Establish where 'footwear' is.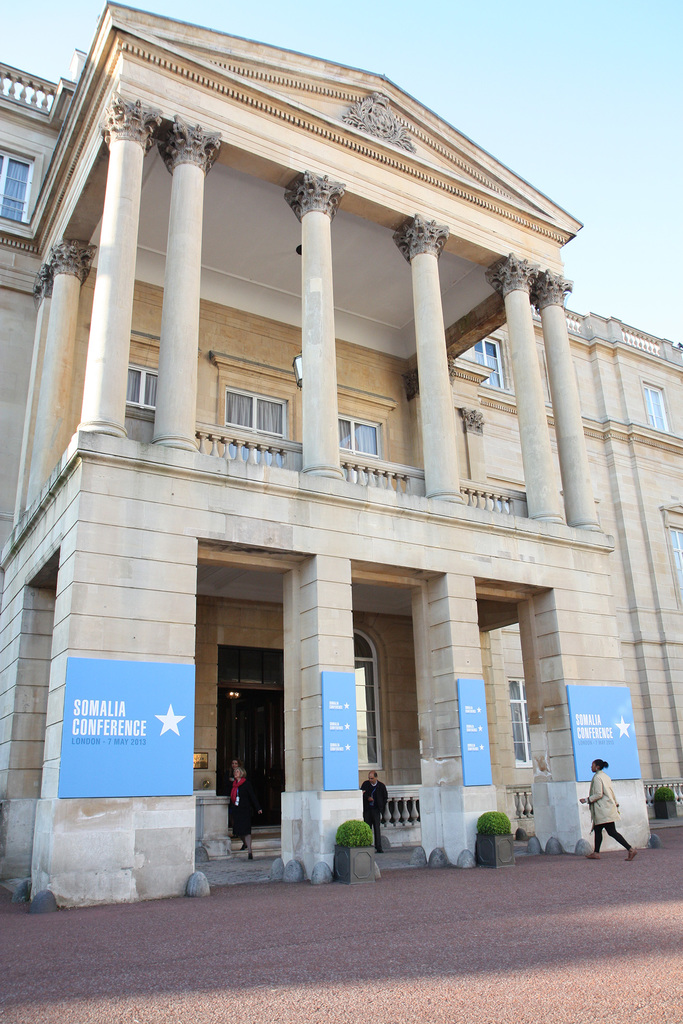
Established at (375, 847, 383, 852).
